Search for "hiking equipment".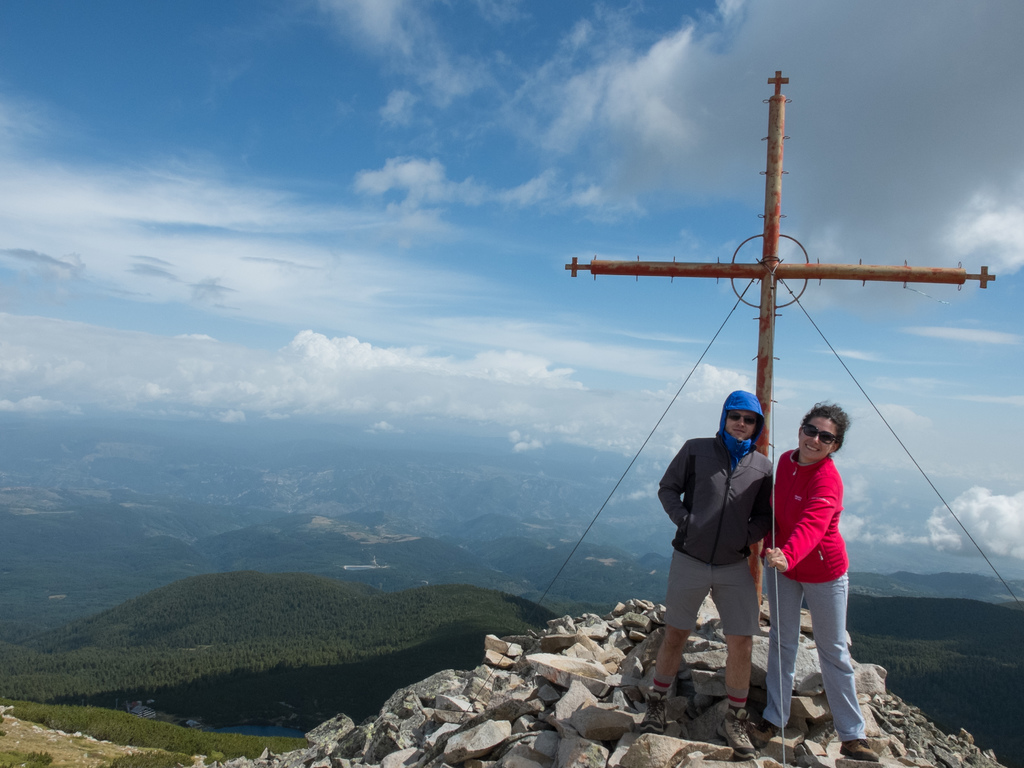
Found at {"x1": 747, "y1": 721, "x2": 780, "y2": 748}.
